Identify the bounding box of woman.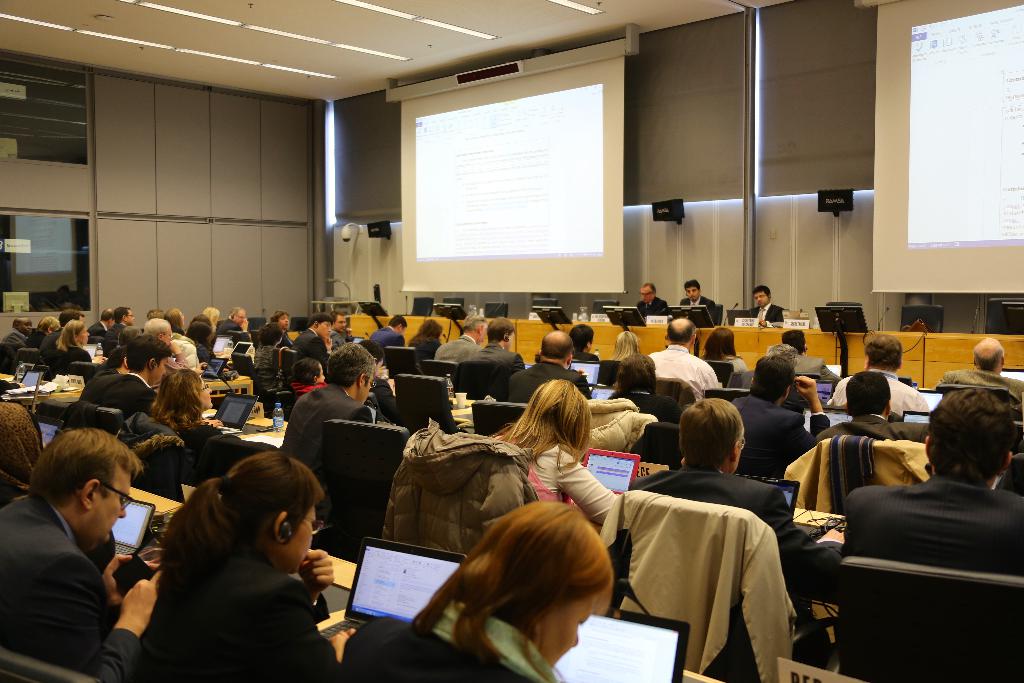
(x1=190, y1=319, x2=216, y2=363).
